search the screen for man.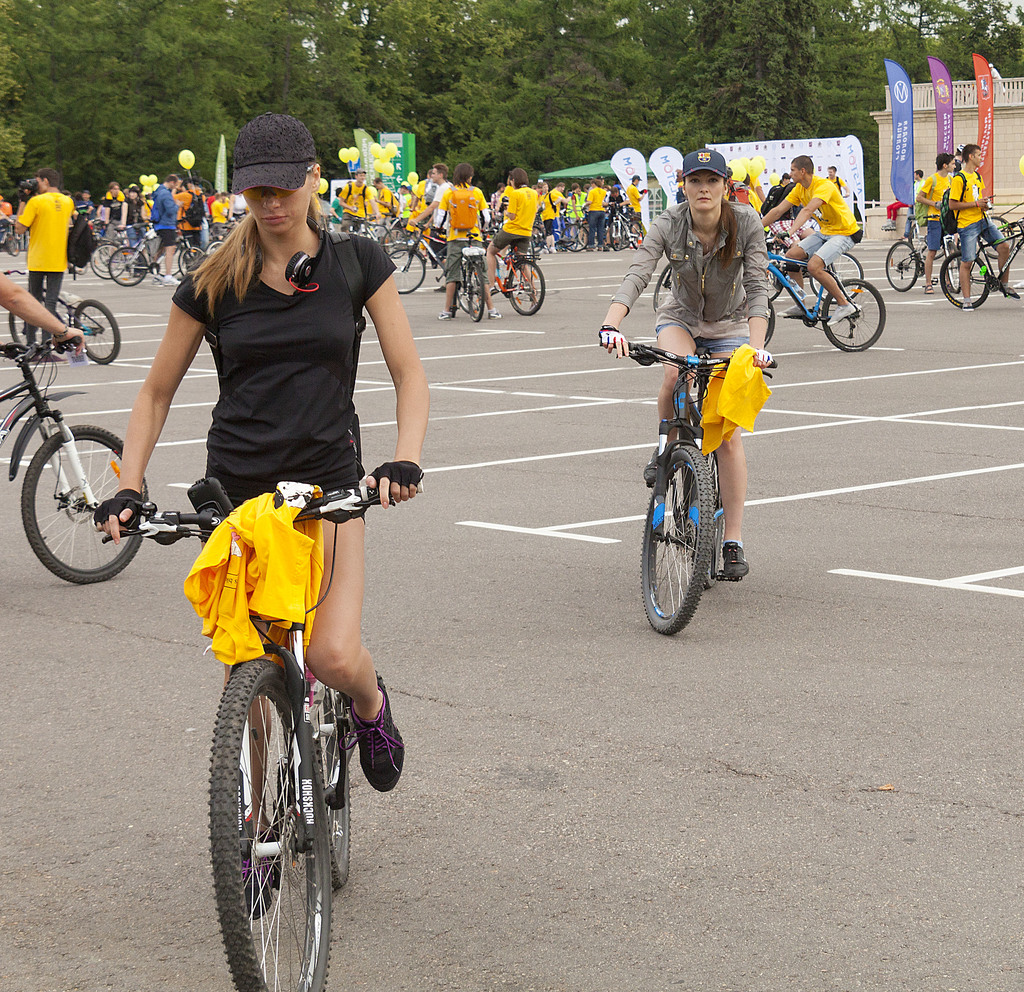
Found at detection(948, 145, 1018, 310).
